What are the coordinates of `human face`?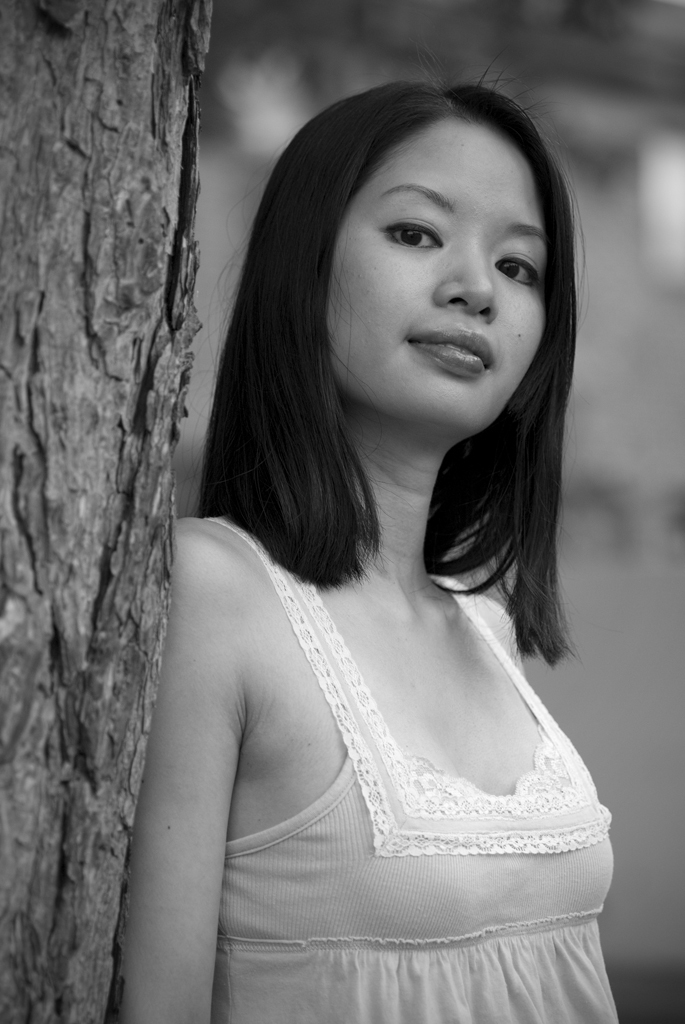
(324,116,547,428).
